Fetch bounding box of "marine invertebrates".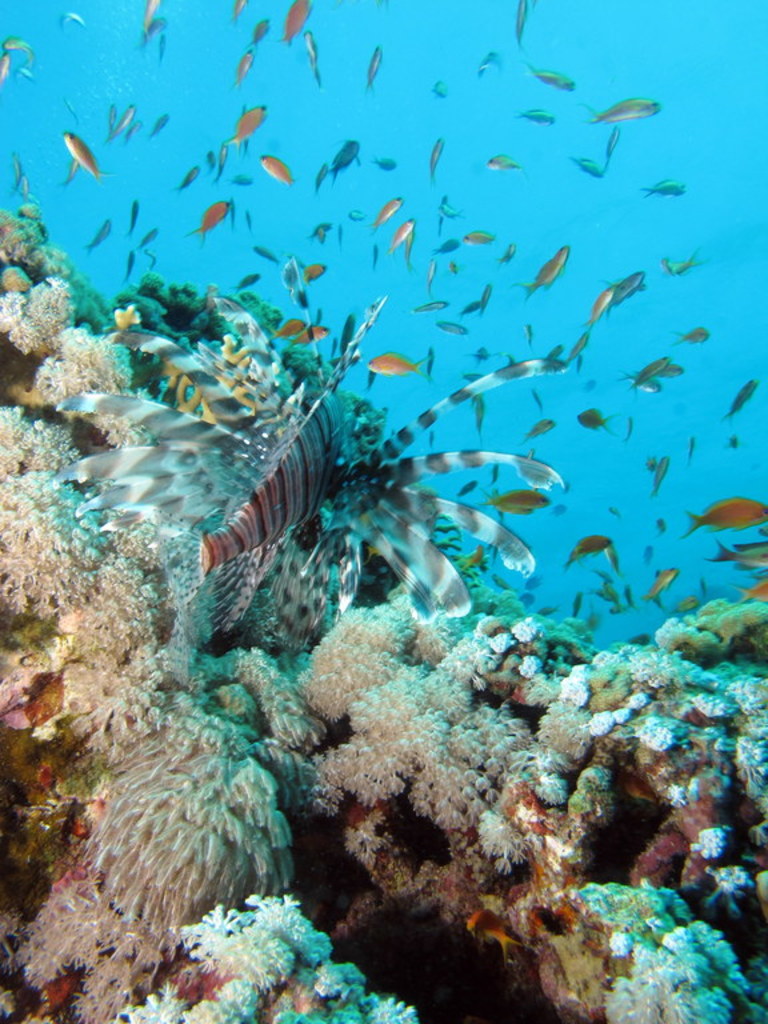
Bbox: region(0, 699, 315, 1020).
